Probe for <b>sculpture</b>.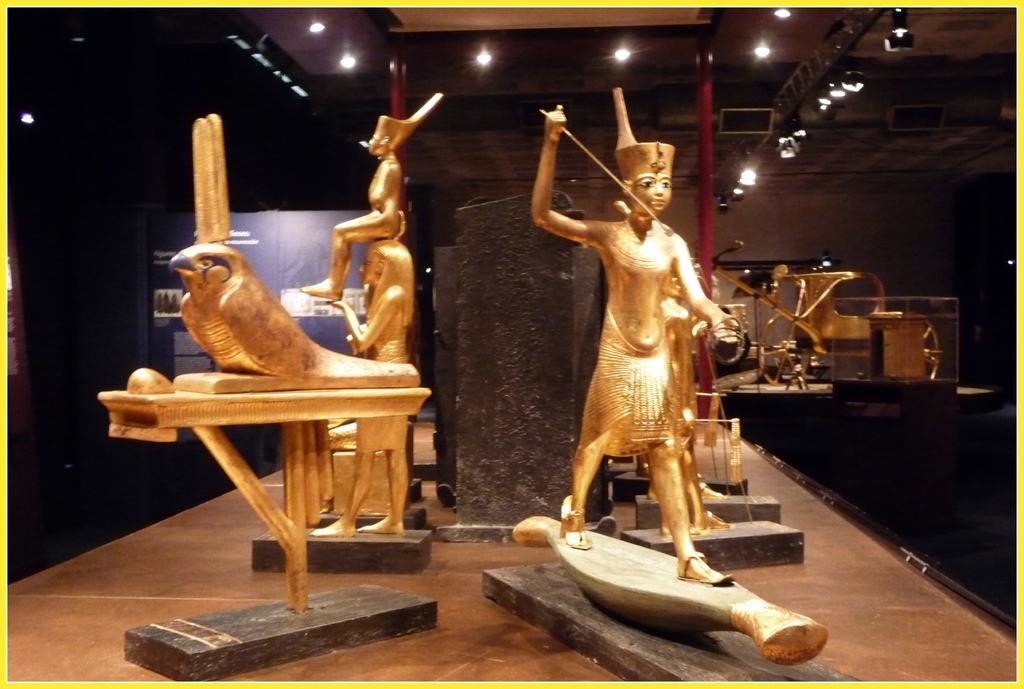
Probe result: bbox(296, 87, 447, 299).
